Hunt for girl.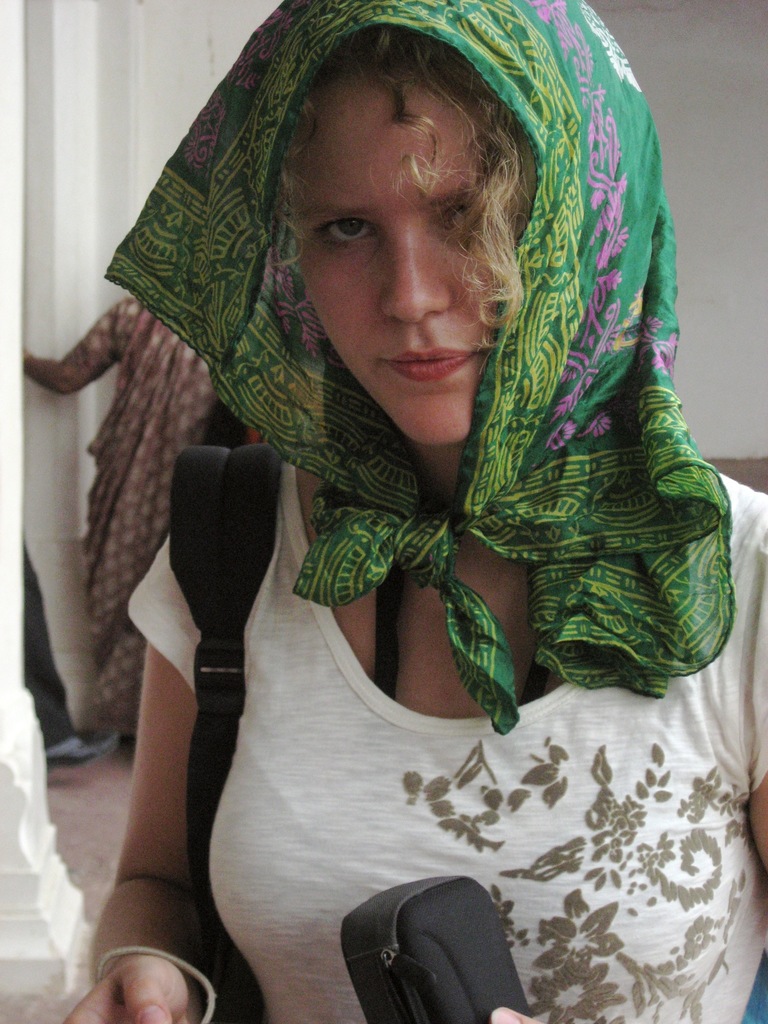
Hunted down at 56:0:767:1023.
